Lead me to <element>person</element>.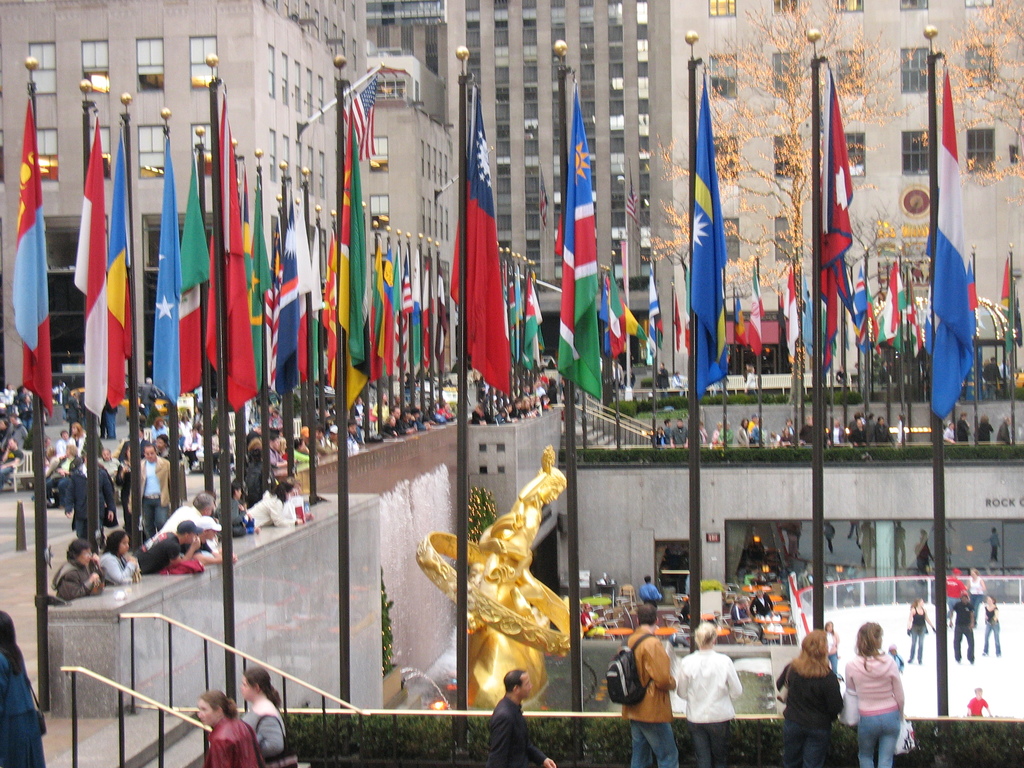
Lead to bbox=[777, 628, 844, 765].
